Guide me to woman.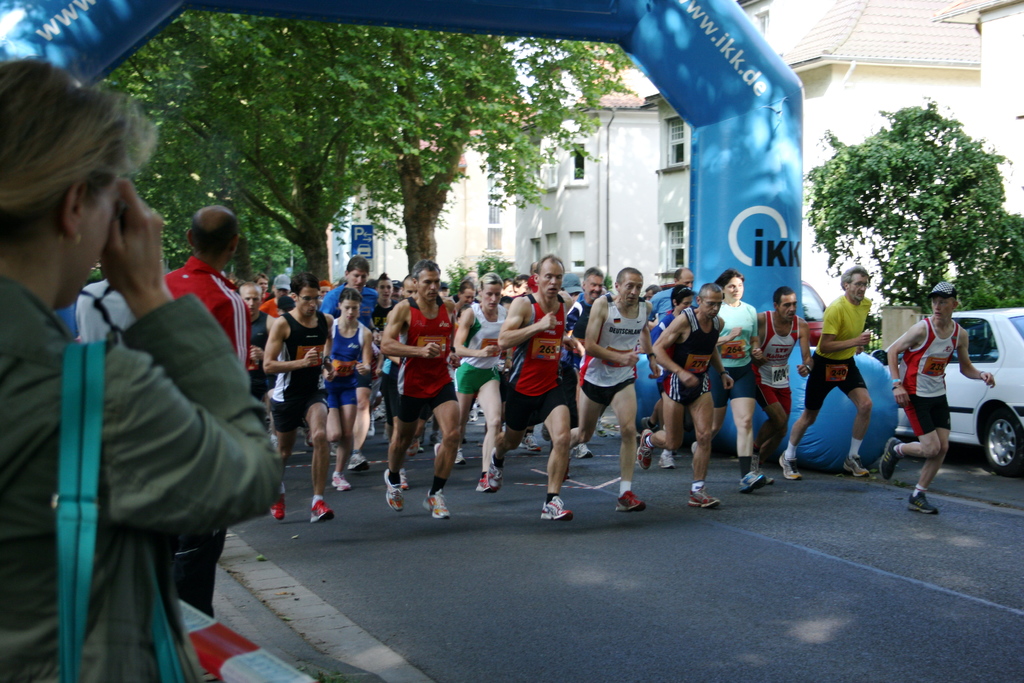
Guidance: box=[315, 283, 375, 491].
